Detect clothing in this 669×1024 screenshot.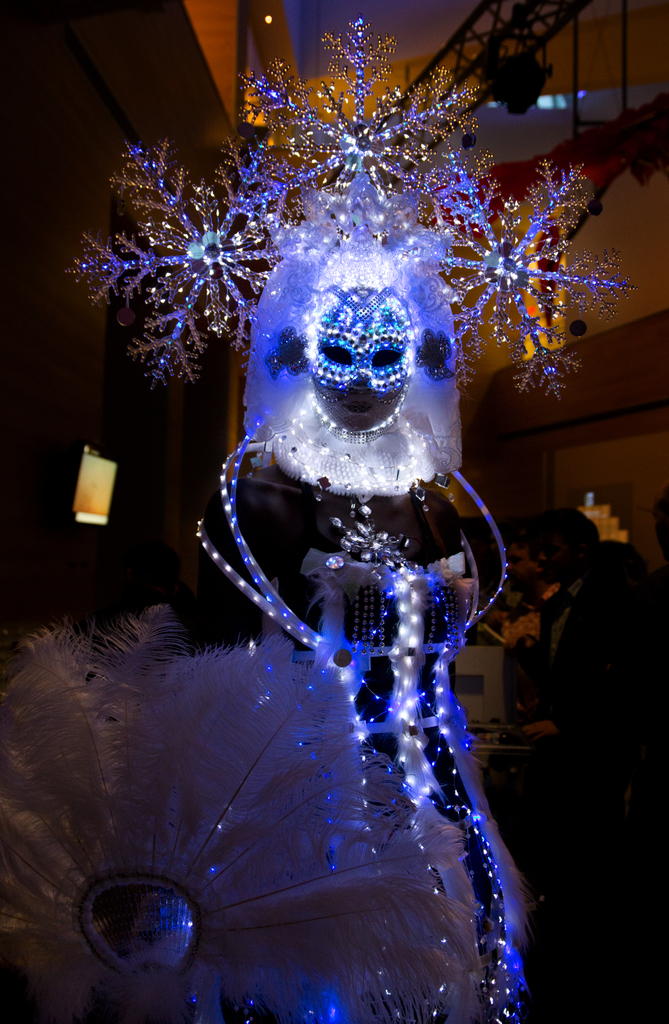
Detection: 189:467:513:1023.
